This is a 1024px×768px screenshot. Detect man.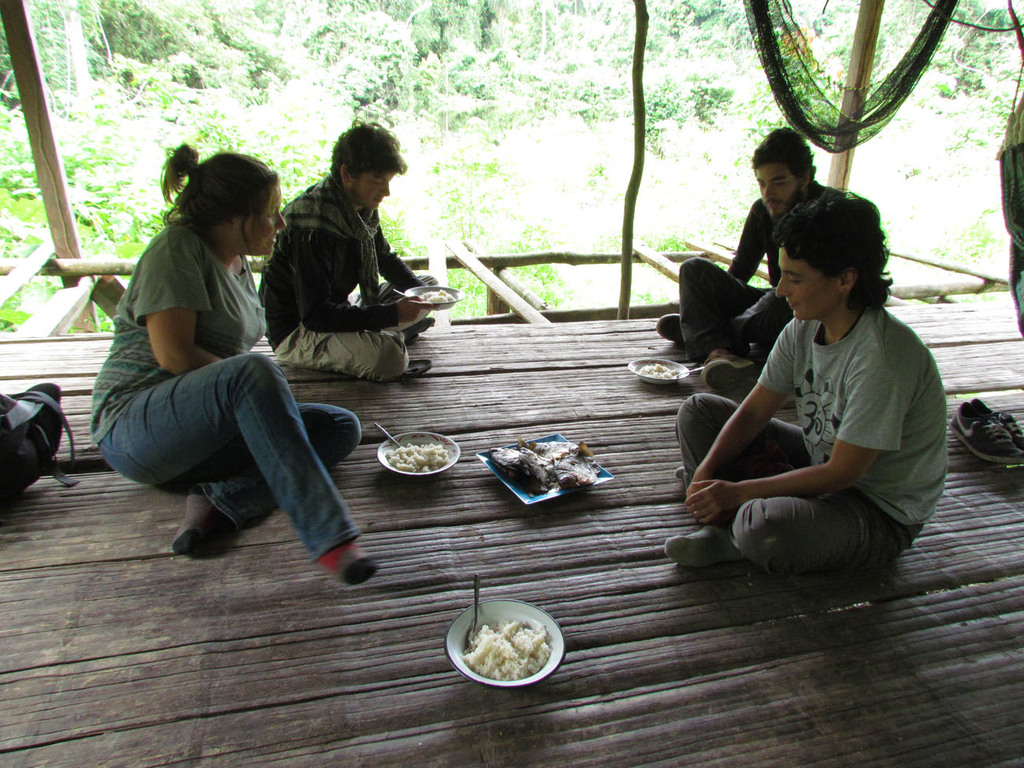
[653,125,845,391].
